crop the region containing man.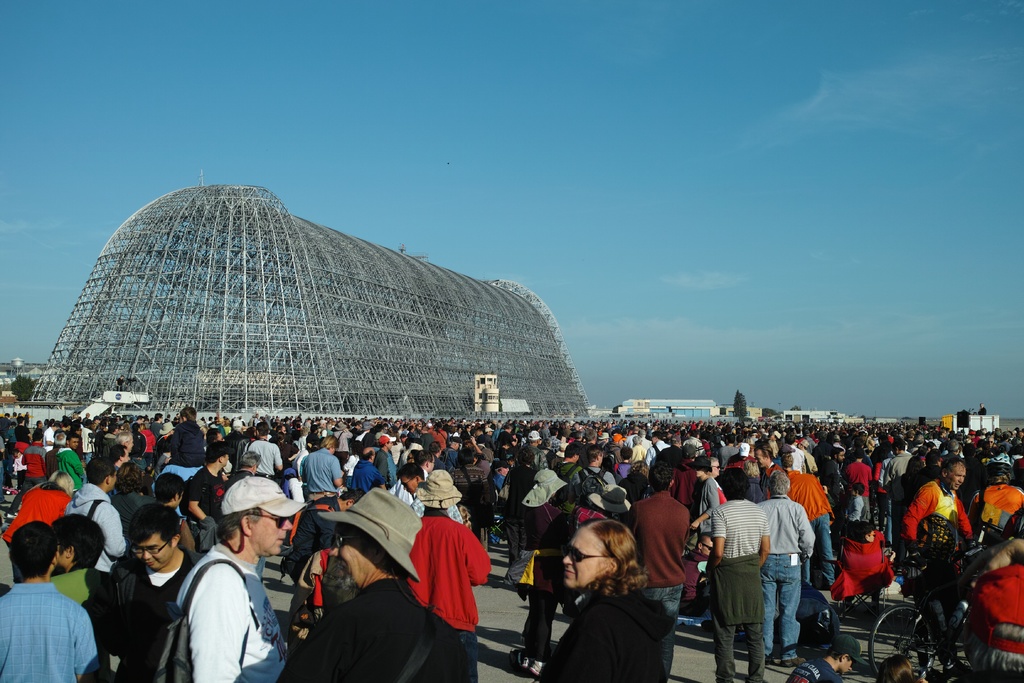
Crop region: [left=625, top=461, right=692, bottom=682].
